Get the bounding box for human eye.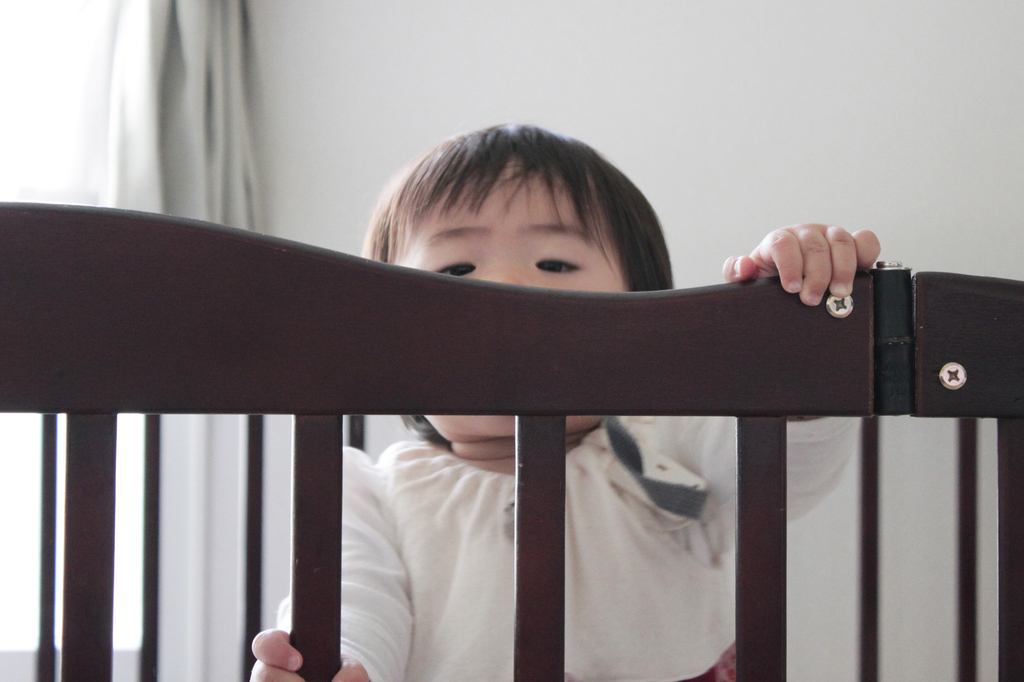
[428,253,481,278].
